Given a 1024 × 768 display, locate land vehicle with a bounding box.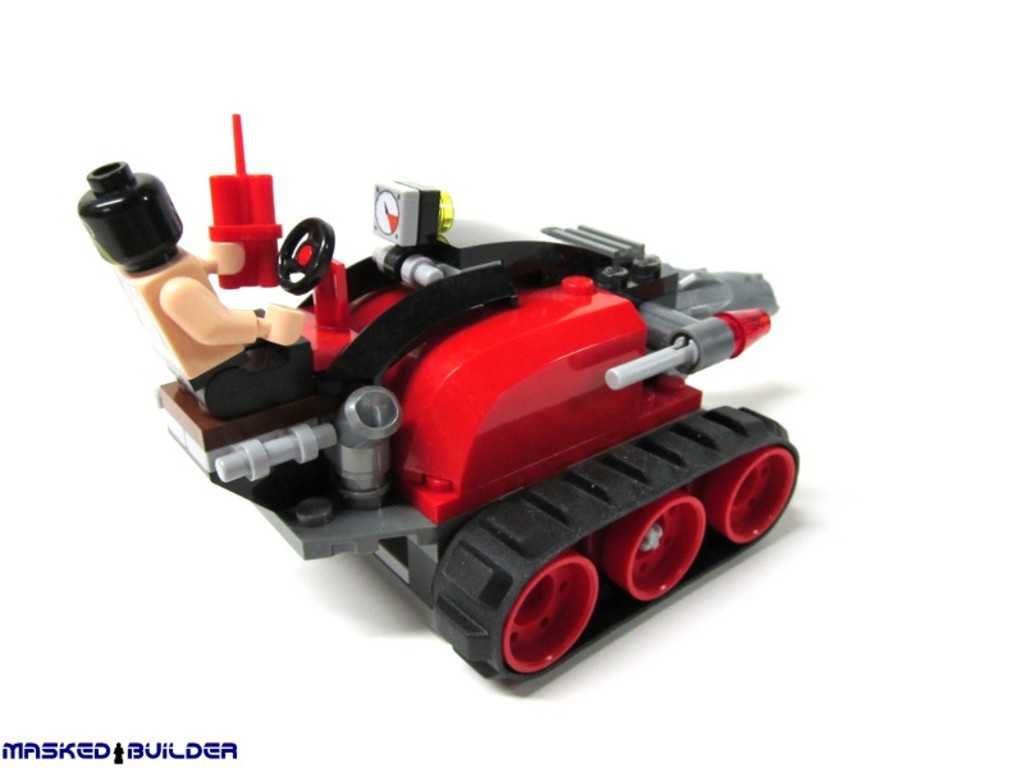
Located: (x1=259, y1=227, x2=828, y2=722).
